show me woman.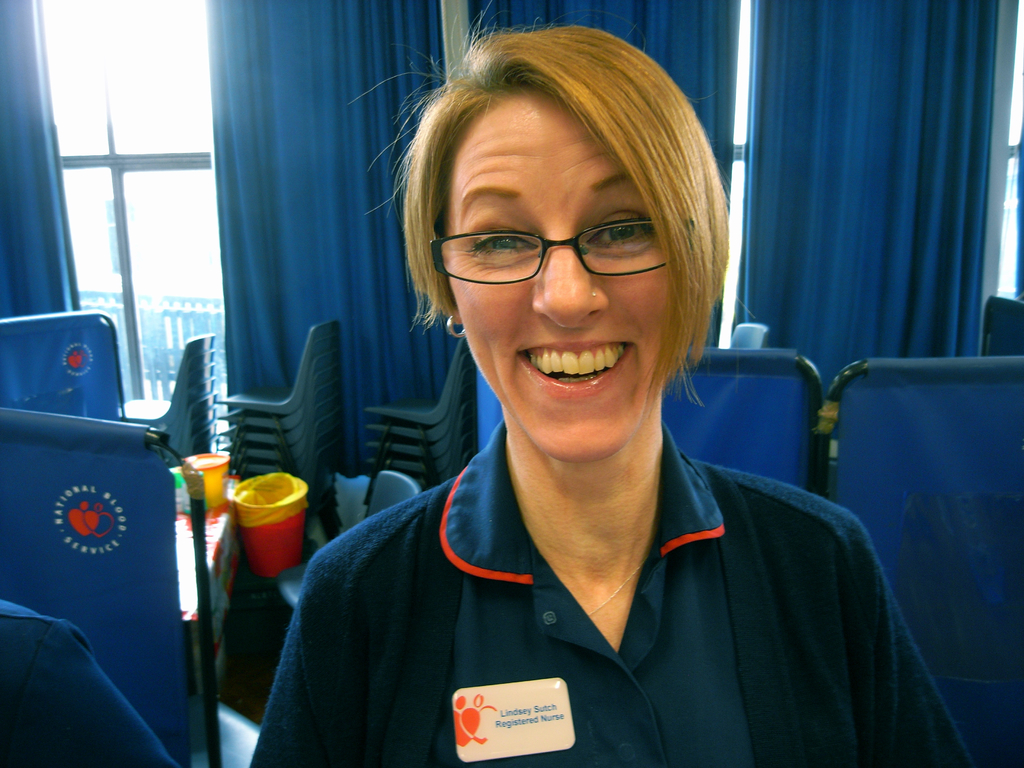
woman is here: [left=301, top=81, right=858, bottom=741].
